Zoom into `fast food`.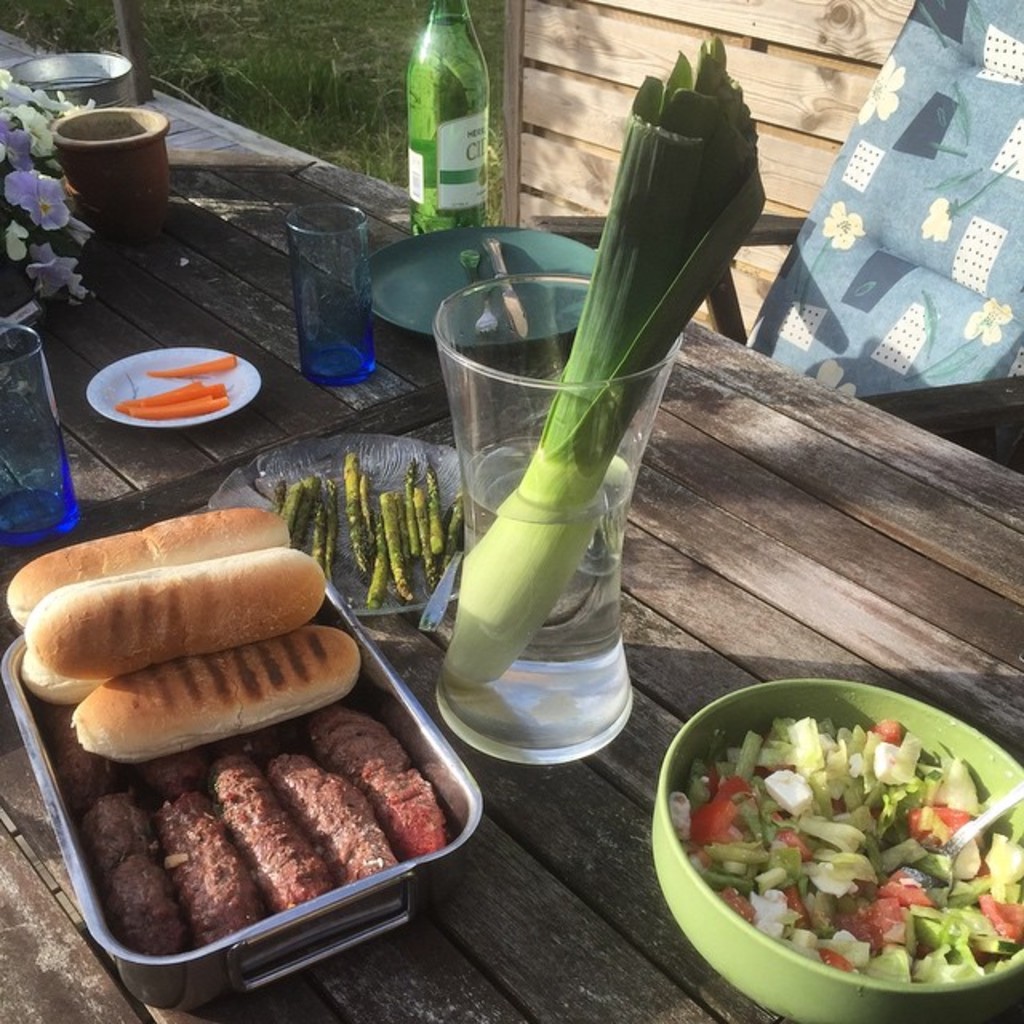
Zoom target: 16,482,344,773.
